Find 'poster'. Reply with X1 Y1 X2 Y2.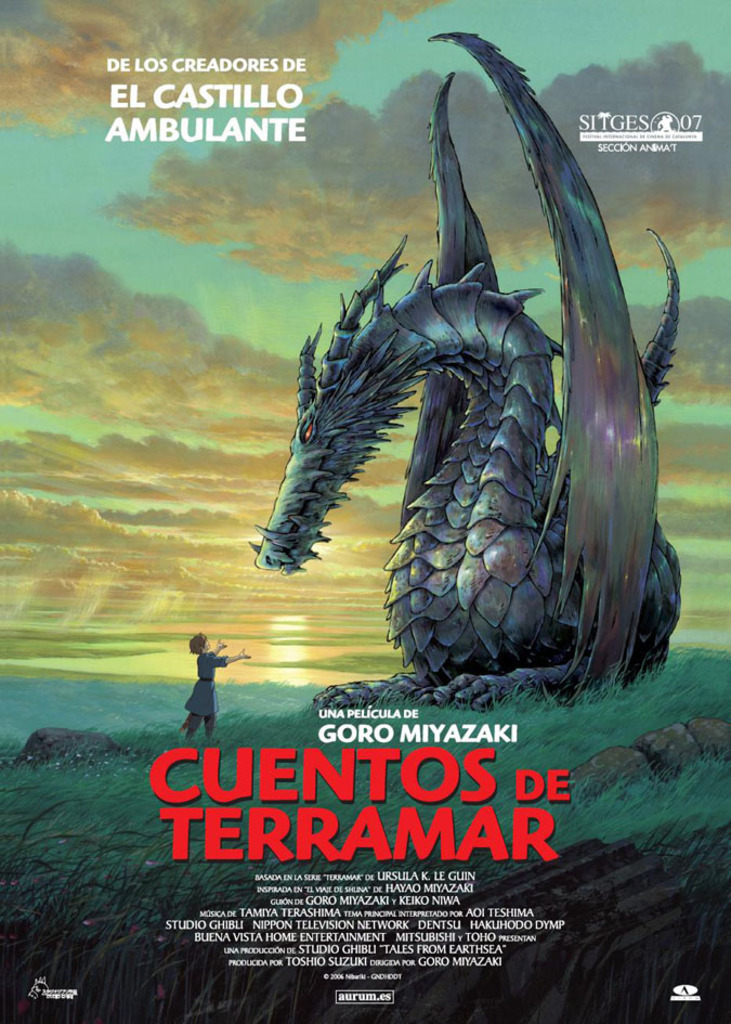
0 0 730 1023.
